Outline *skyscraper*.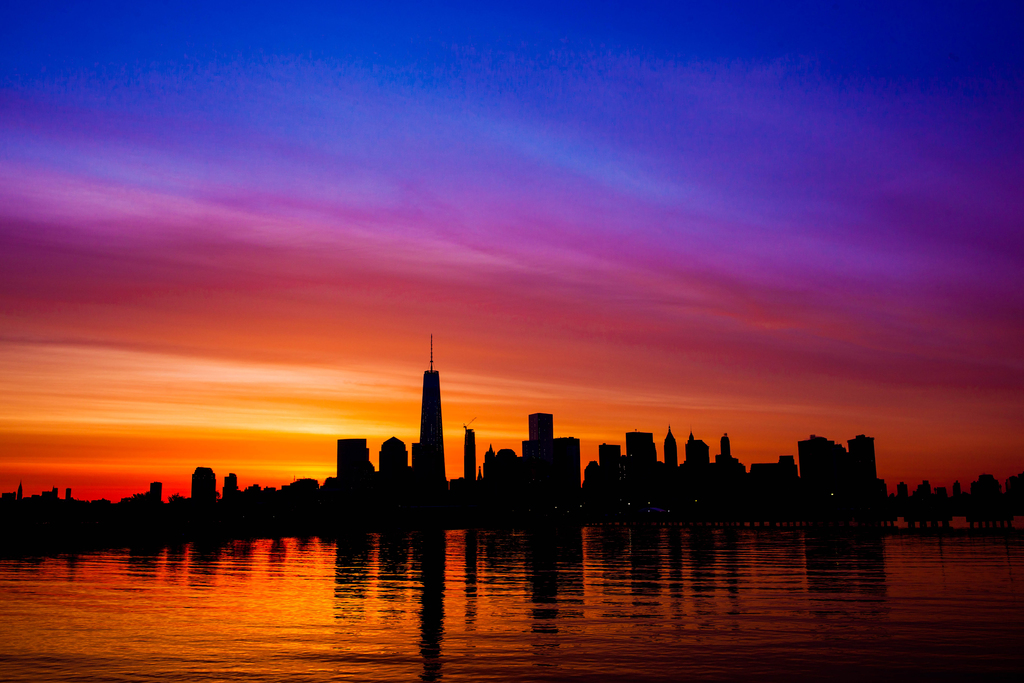
Outline: crop(794, 434, 848, 488).
